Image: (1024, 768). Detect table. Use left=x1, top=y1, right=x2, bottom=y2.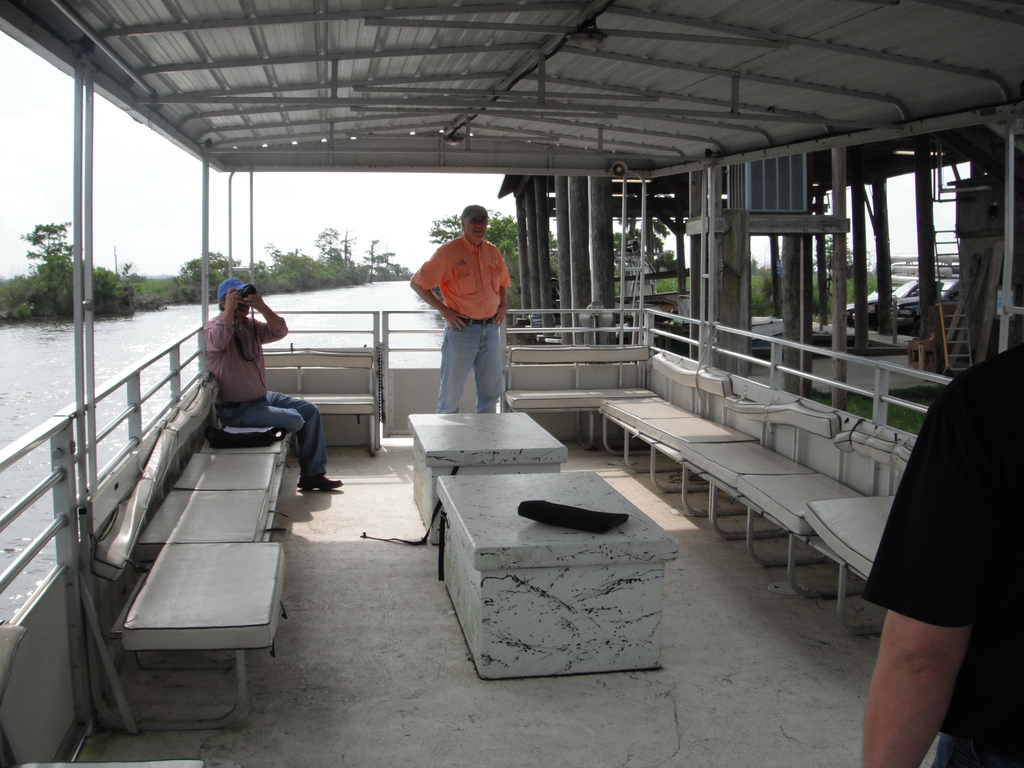
left=409, top=408, right=563, bottom=524.
